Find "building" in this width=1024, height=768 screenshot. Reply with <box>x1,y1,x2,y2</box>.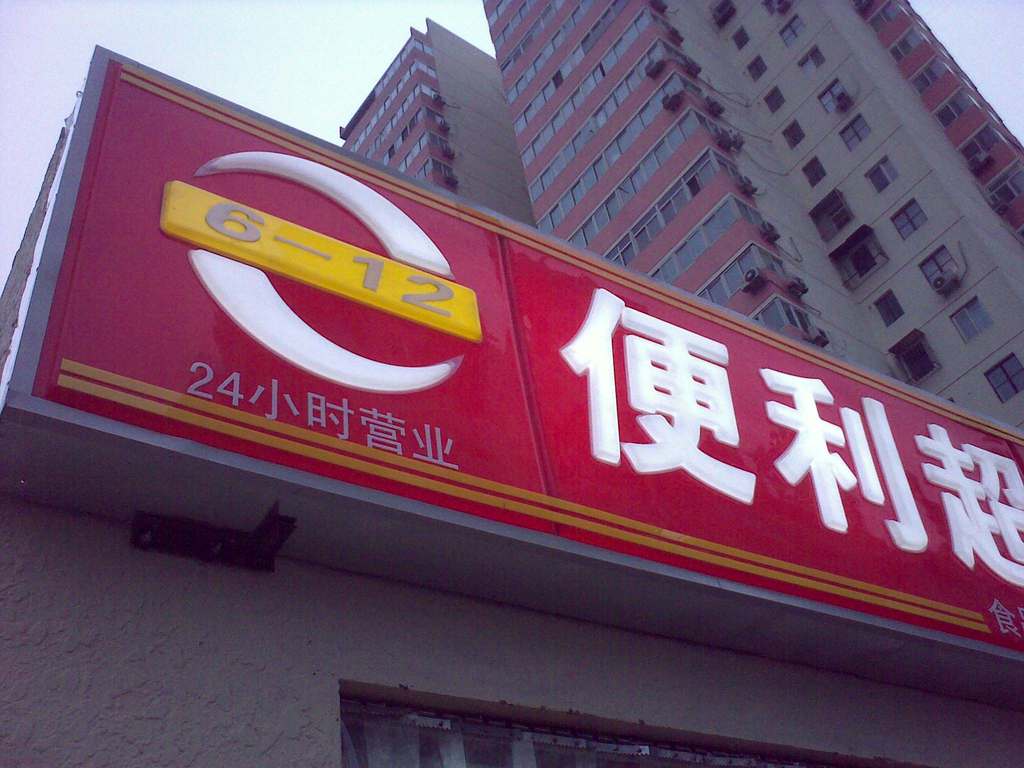
<box>329,17,535,225</box>.
